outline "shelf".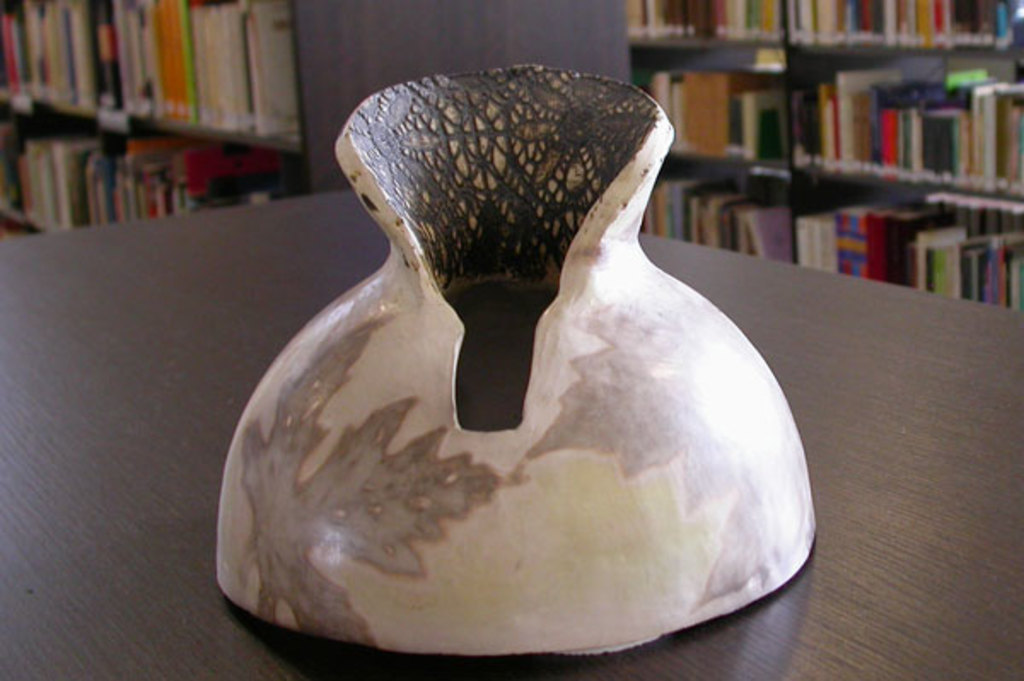
Outline: box=[0, 130, 312, 253].
